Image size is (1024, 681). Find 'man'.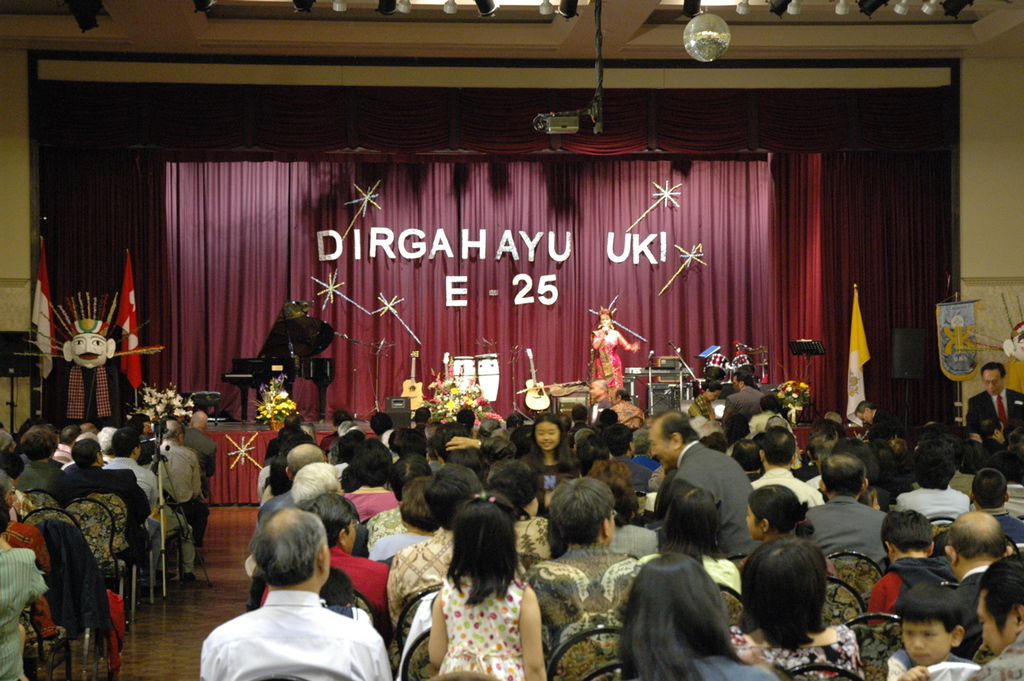
detection(606, 383, 647, 431).
